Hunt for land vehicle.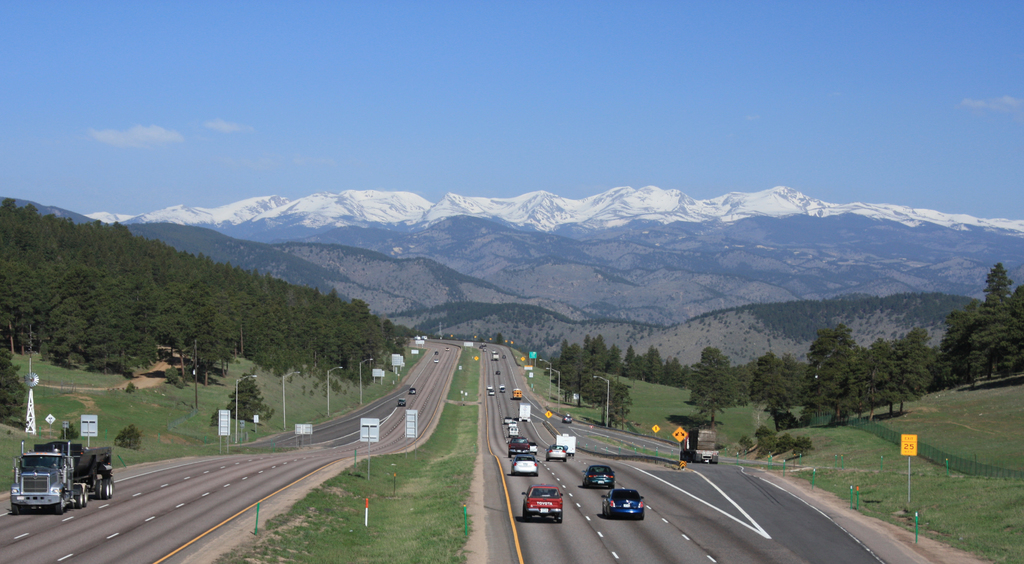
Hunted down at {"left": 584, "top": 464, "right": 614, "bottom": 485}.
